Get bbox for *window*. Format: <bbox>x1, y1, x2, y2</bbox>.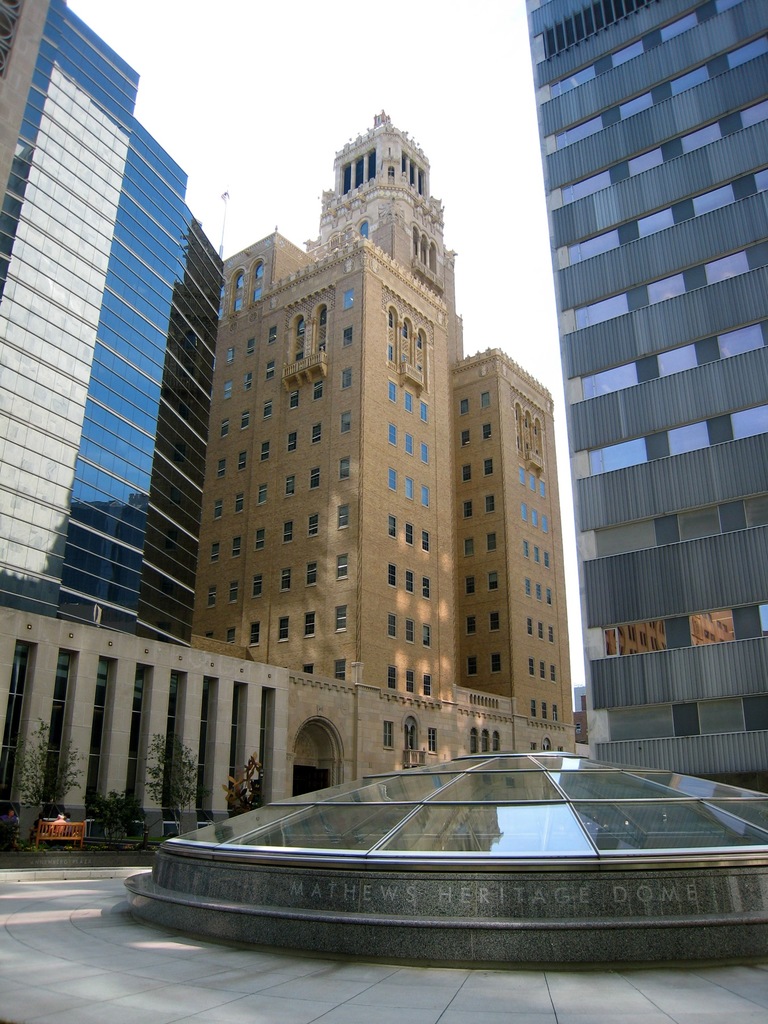
<bbox>541, 735, 552, 755</bbox>.
